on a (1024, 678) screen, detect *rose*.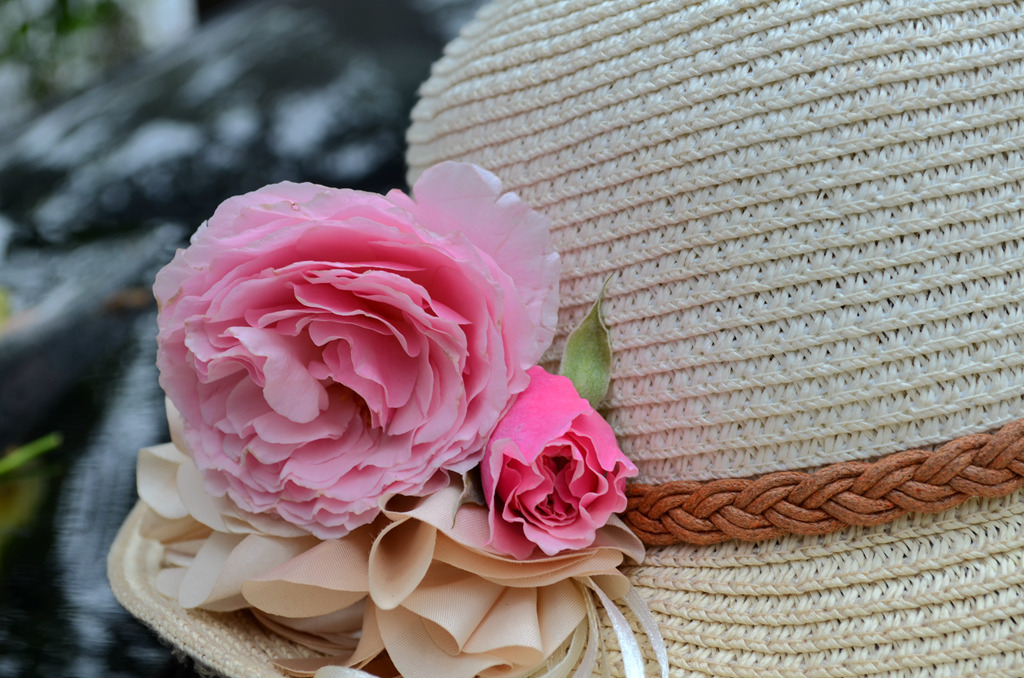
rect(152, 159, 558, 538).
